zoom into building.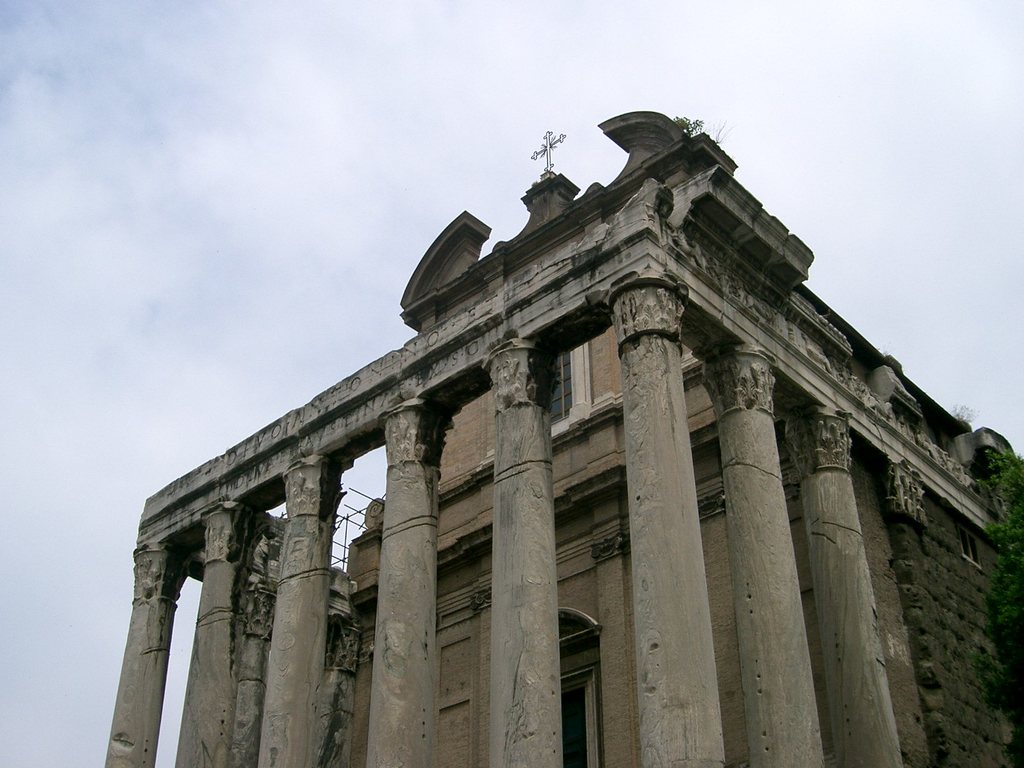
Zoom target: 106:109:1023:767.
